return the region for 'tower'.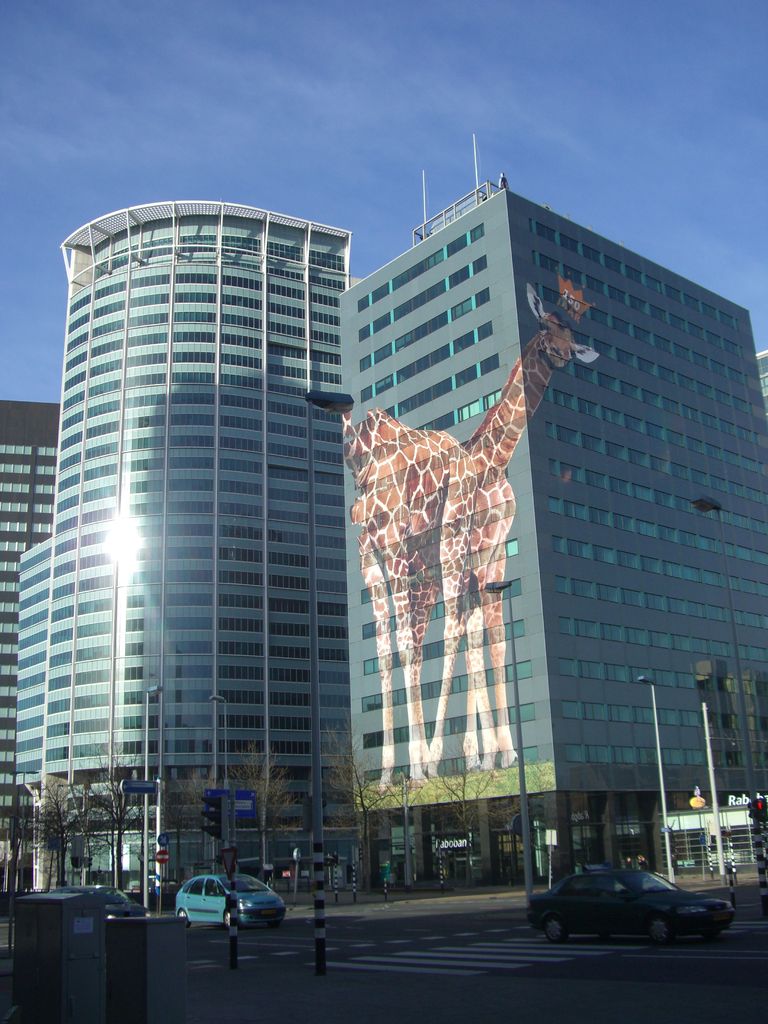
pyautogui.locateOnScreen(336, 162, 767, 911).
